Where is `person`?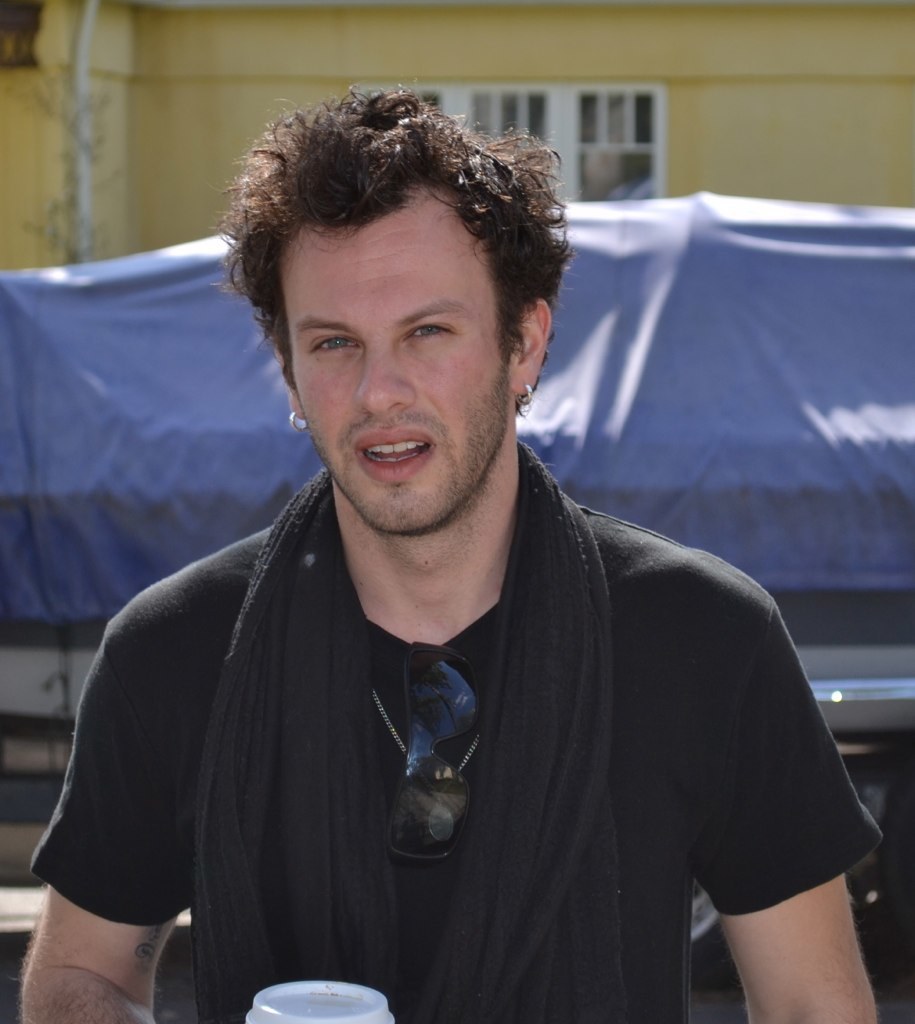
[left=76, top=111, right=887, bottom=997].
